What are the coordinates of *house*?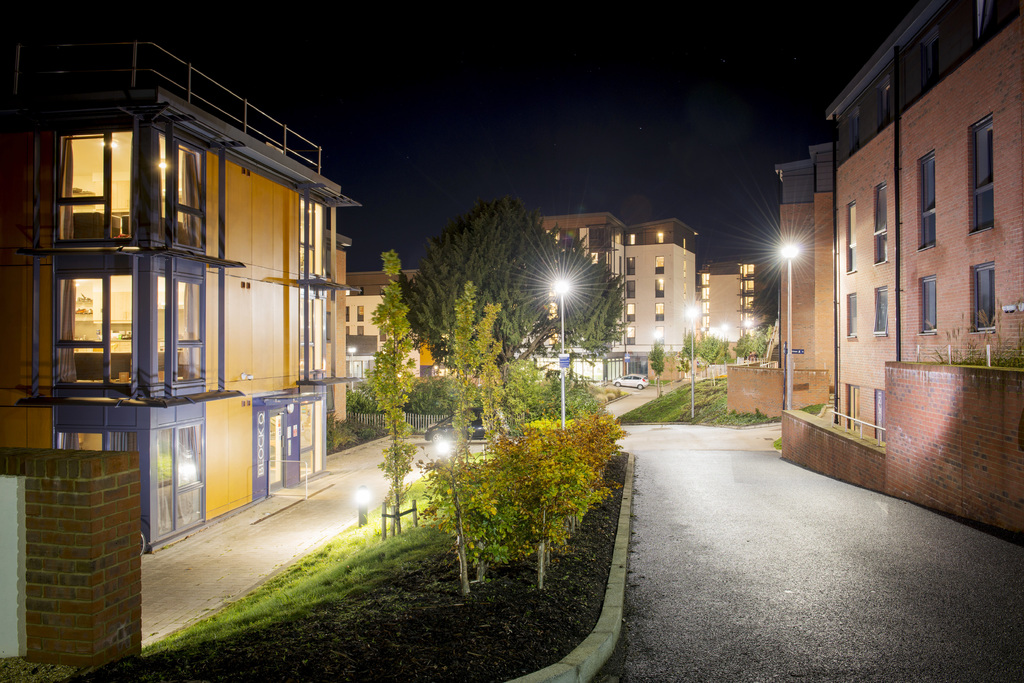
547,216,758,386.
